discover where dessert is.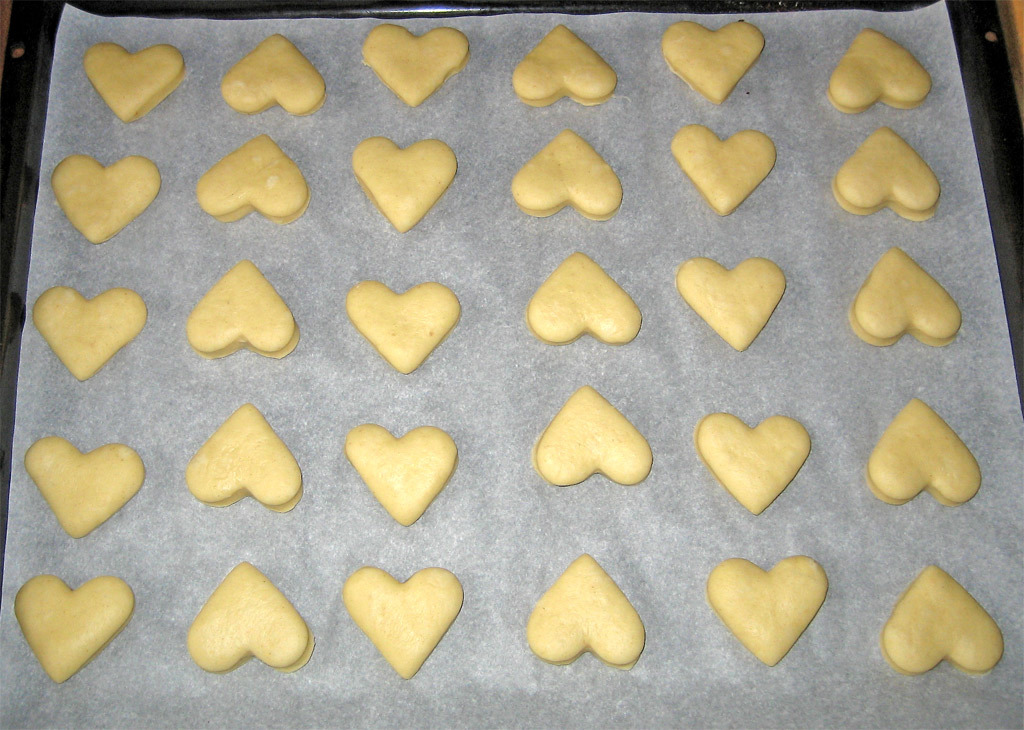
Discovered at BBox(831, 126, 938, 223).
